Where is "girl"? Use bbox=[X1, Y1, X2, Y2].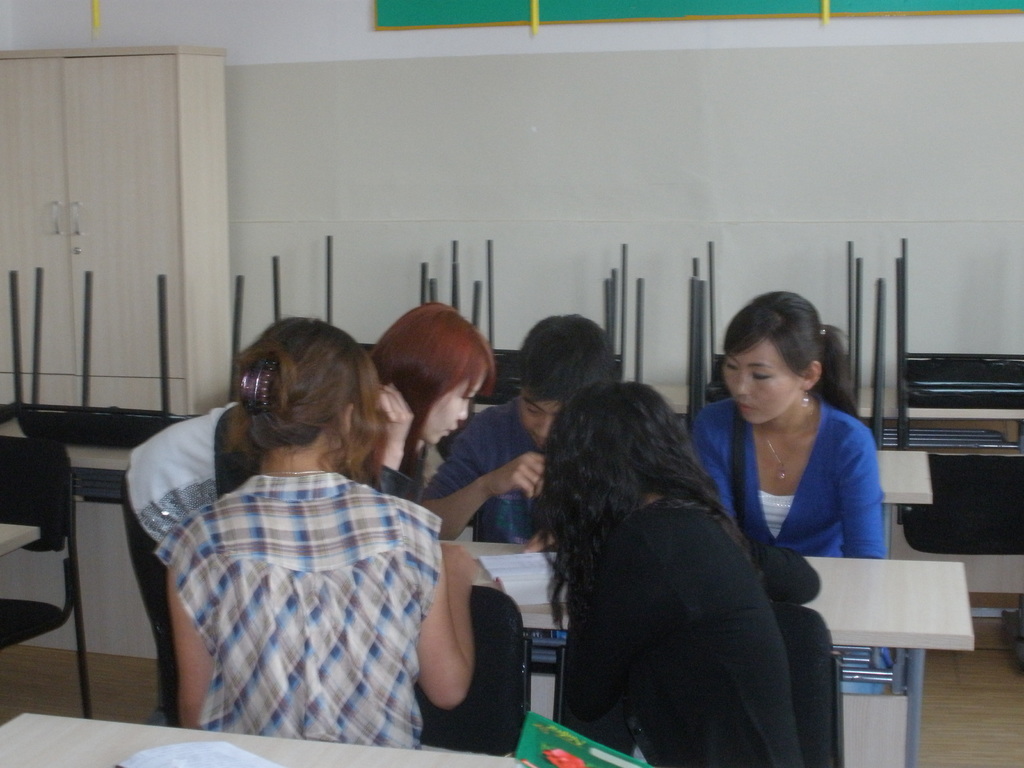
bbox=[681, 284, 888, 563].
